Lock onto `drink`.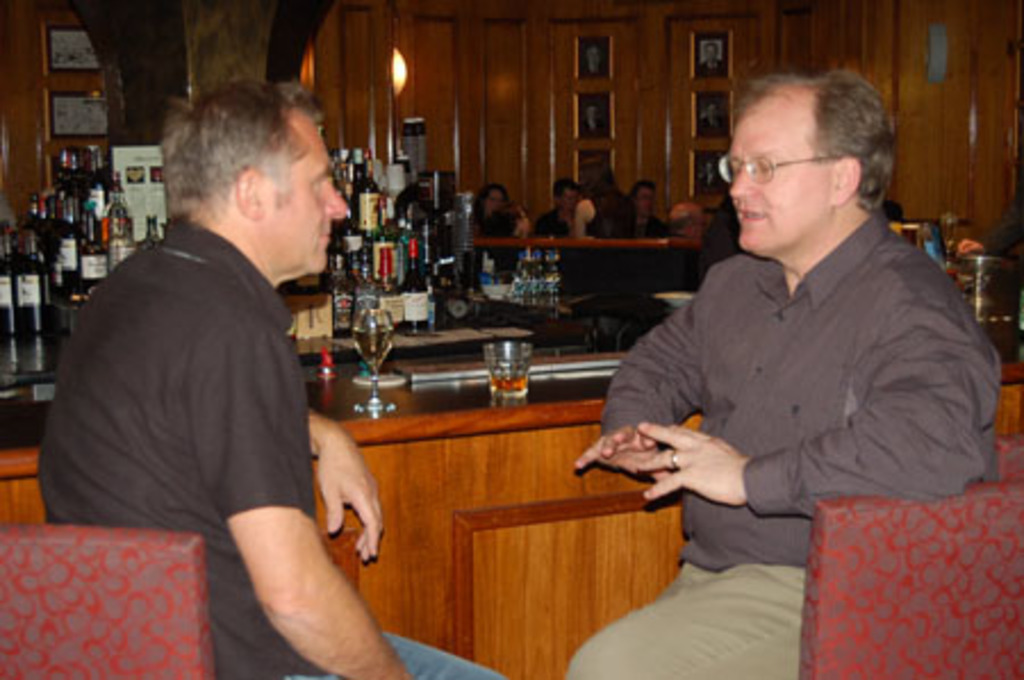
Locked: (left=517, top=250, right=535, bottom=307).
